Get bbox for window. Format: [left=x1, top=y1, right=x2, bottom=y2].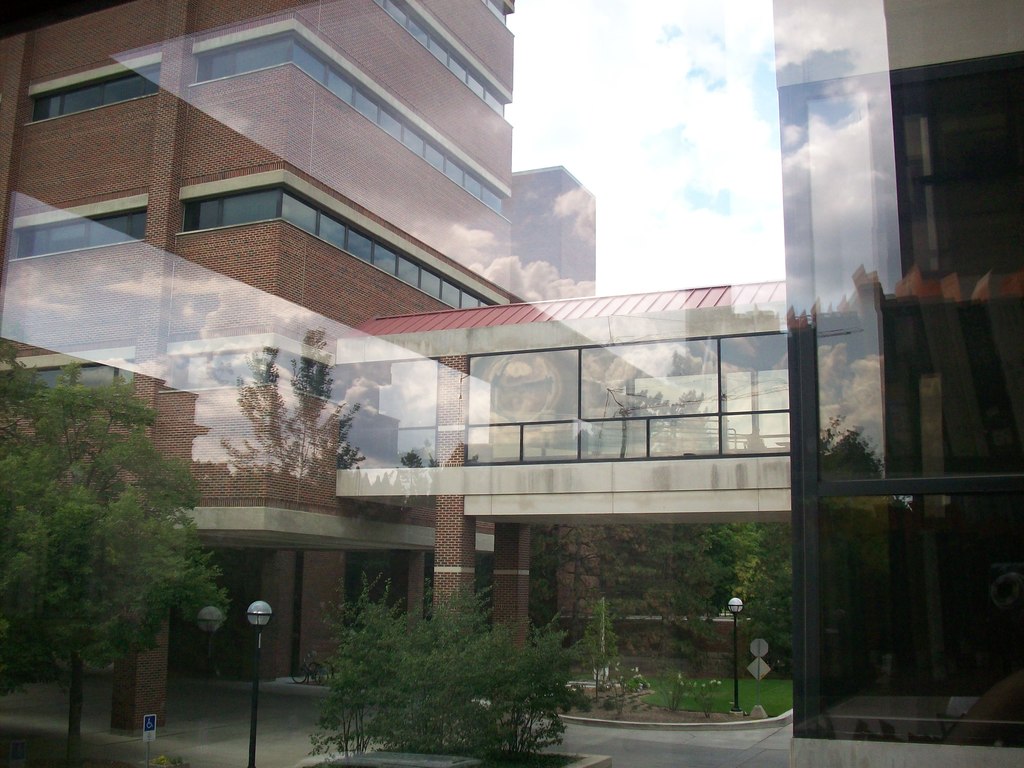
[left=8, top=204, right=144, bottom=252].
